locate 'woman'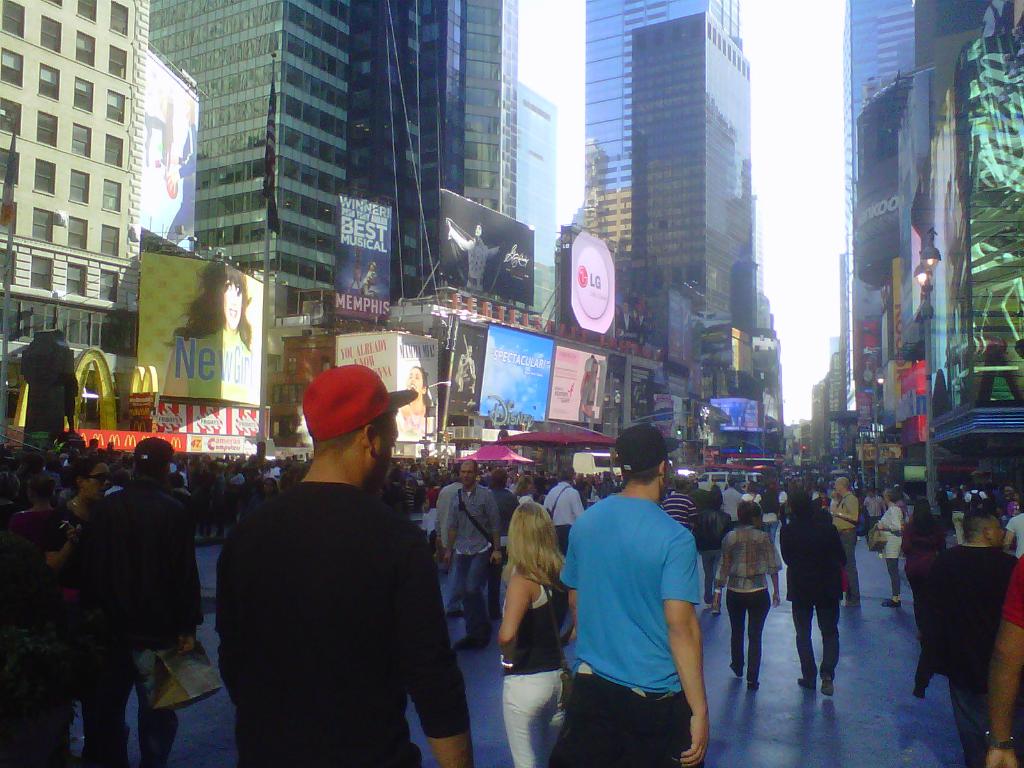
region(714, 502, 783, 692)
